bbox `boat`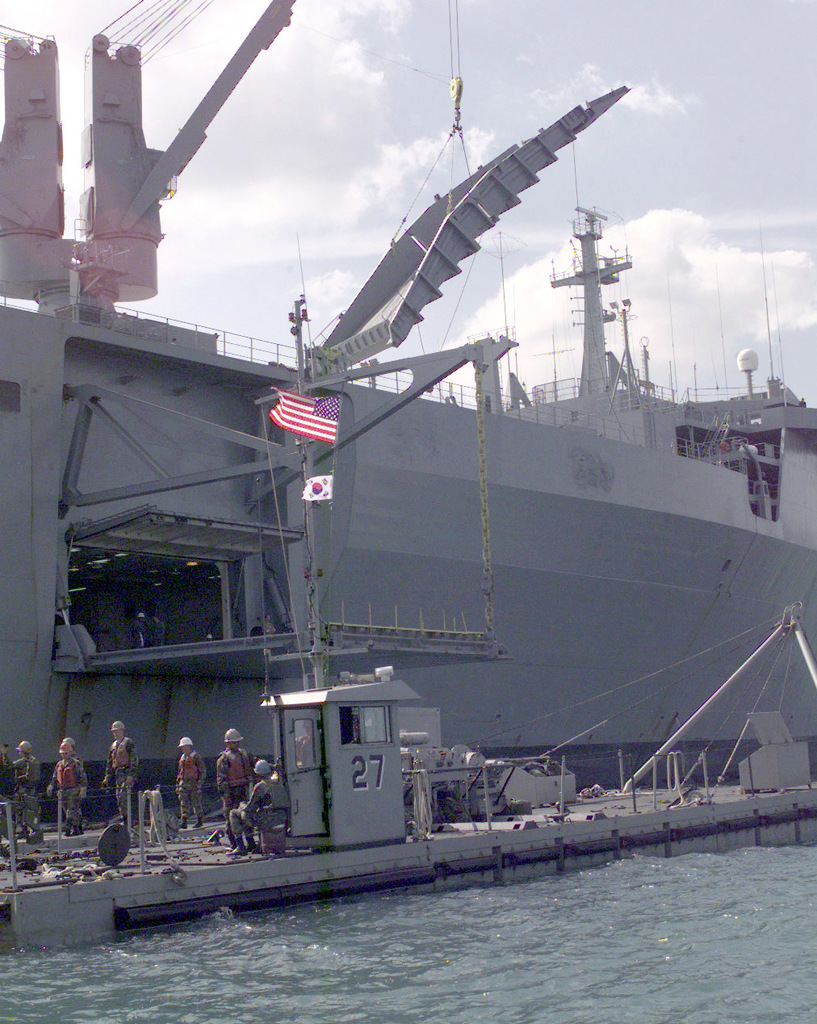
(21, 52, 816, 970)
